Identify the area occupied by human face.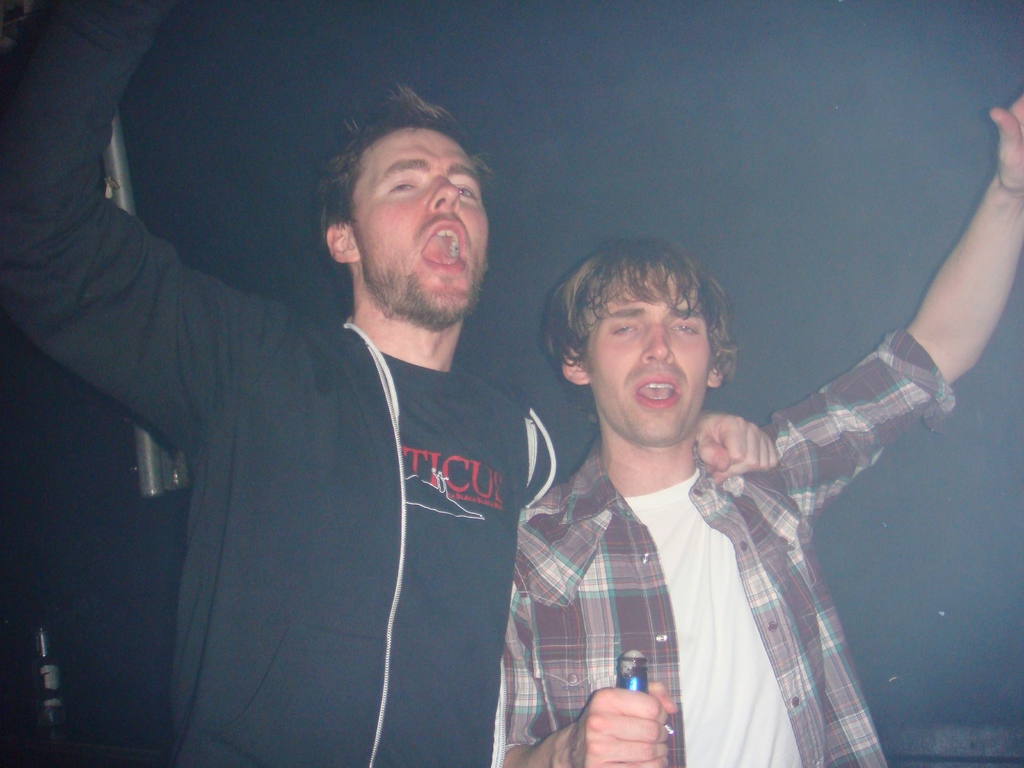
Area: (350, 124, 488, 315).
